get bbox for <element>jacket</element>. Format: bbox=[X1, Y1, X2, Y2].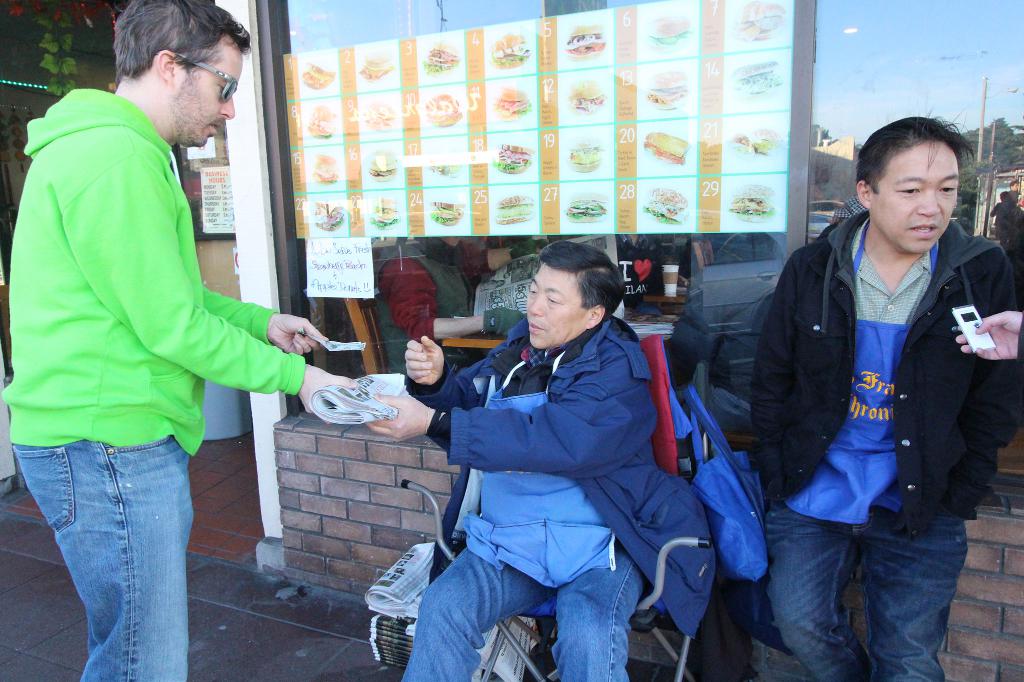
bbox=[0, 84, 316, 452].
